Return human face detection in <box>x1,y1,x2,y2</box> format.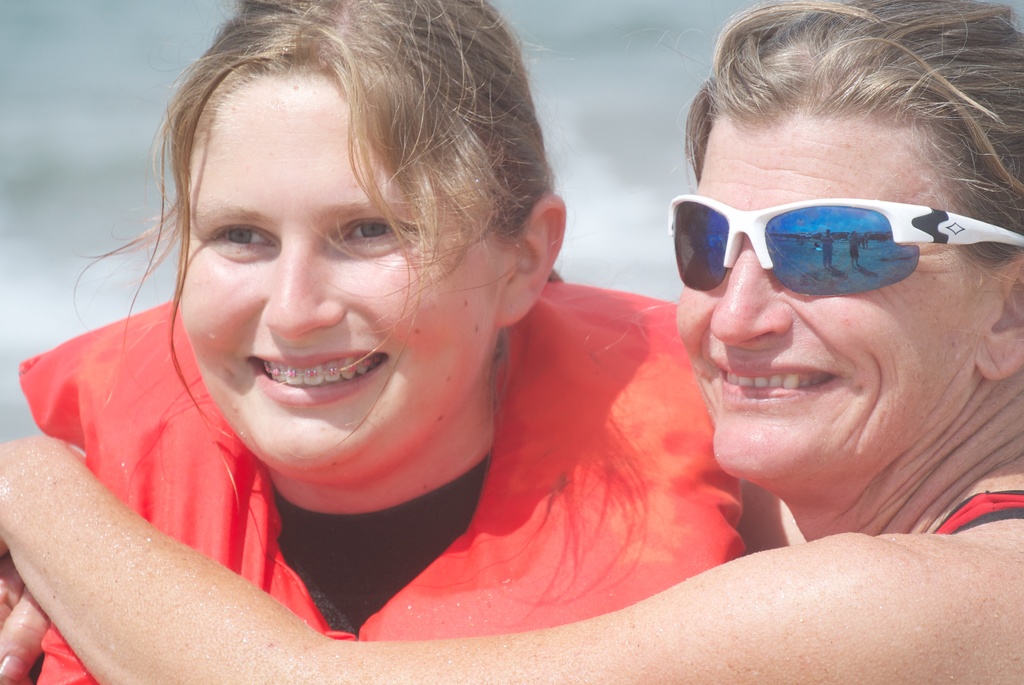
<box>666,100,997,507</box>.
